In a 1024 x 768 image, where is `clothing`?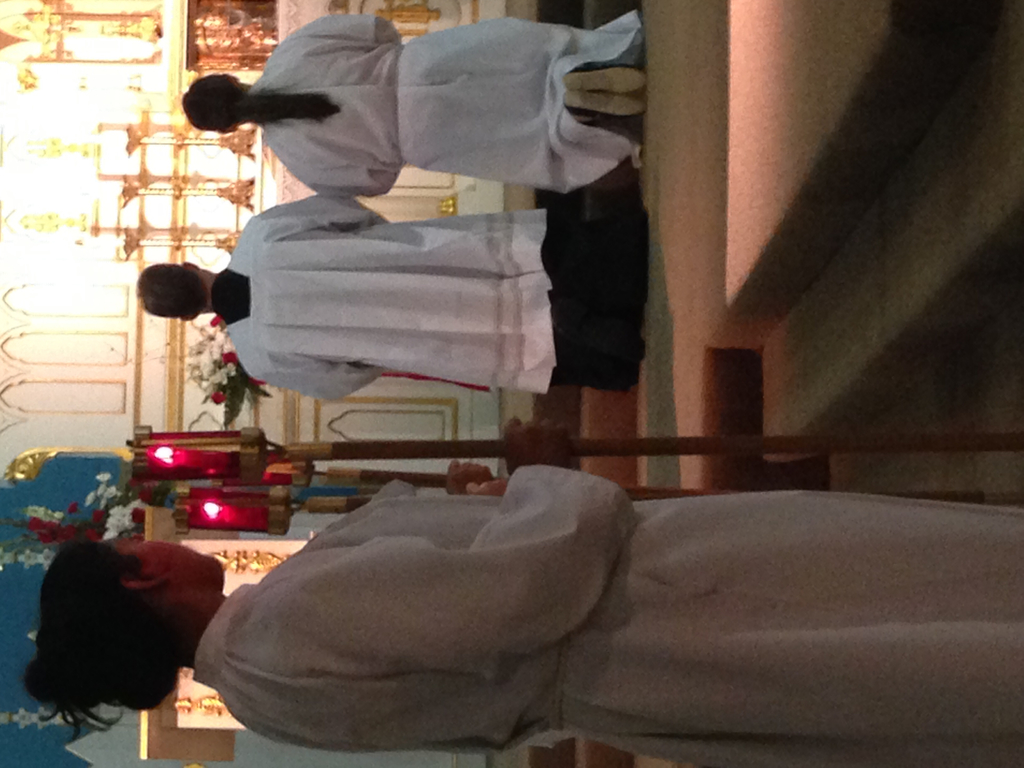
x1=191, y1=463, x2=1023, y2=767.
